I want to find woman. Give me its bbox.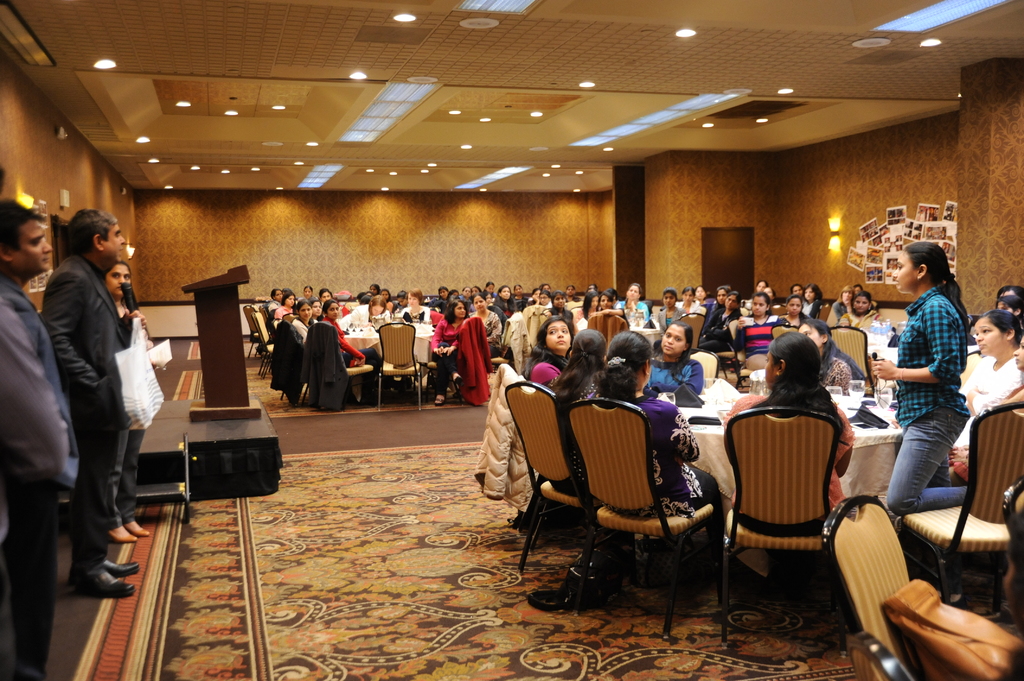
crop(588, 291, 634, 326).
